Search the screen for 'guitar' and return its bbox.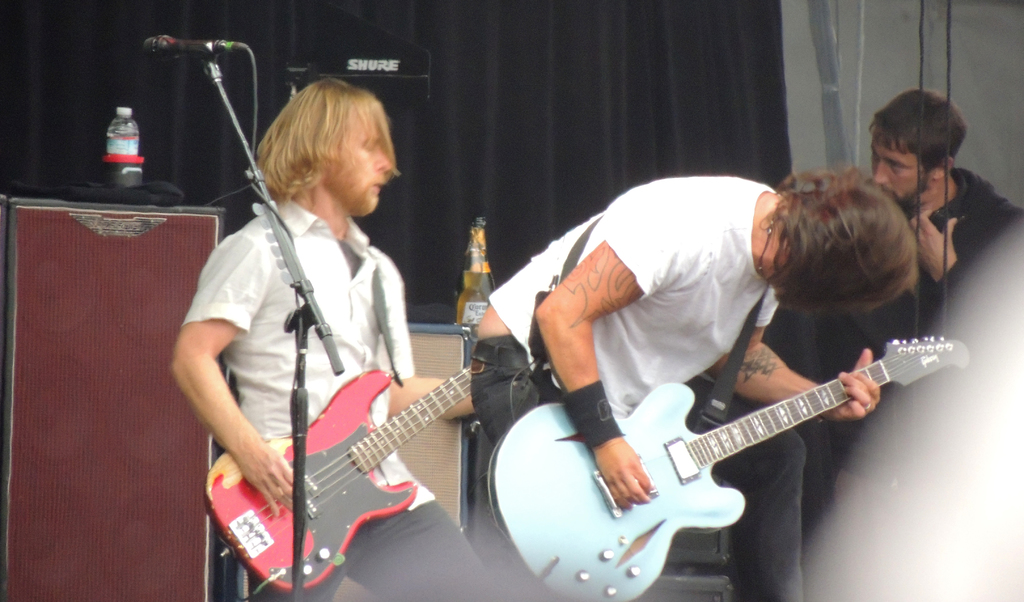
Found: bbox(506, 314, 958, 596).
